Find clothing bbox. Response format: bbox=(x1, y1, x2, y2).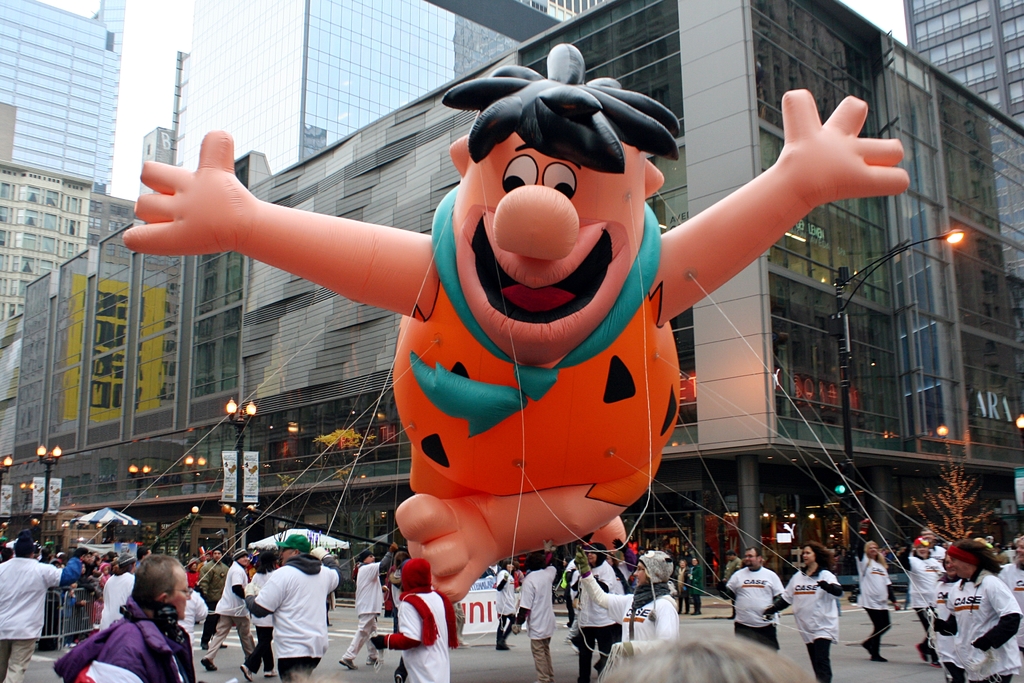
bbox=(781, 570, 842, 682).
